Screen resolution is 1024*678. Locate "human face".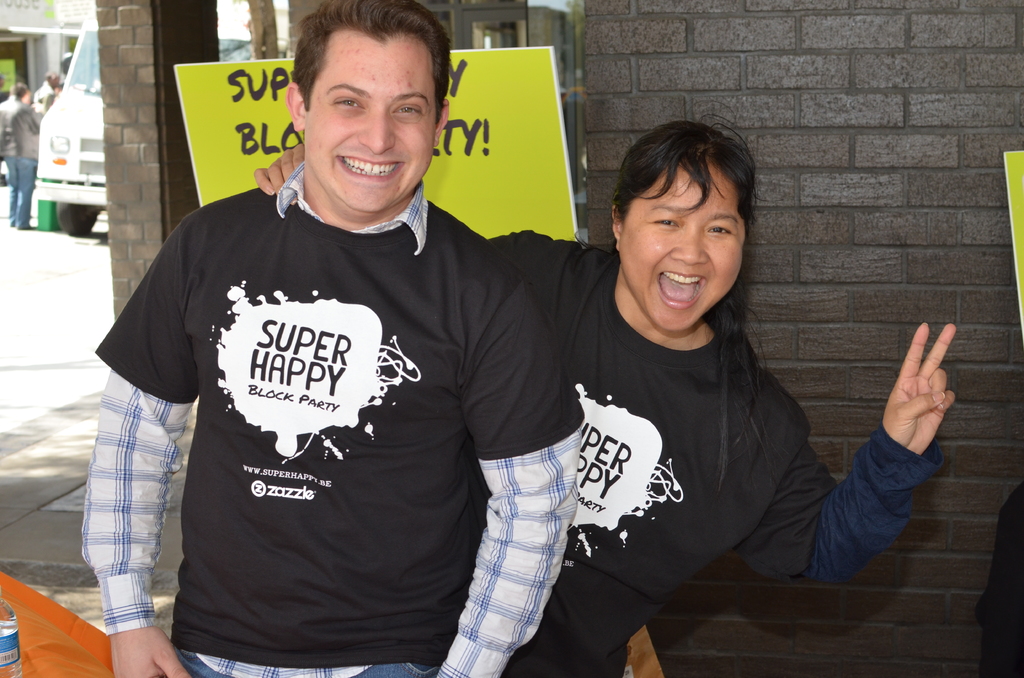
(308, 33, 440, 202).
